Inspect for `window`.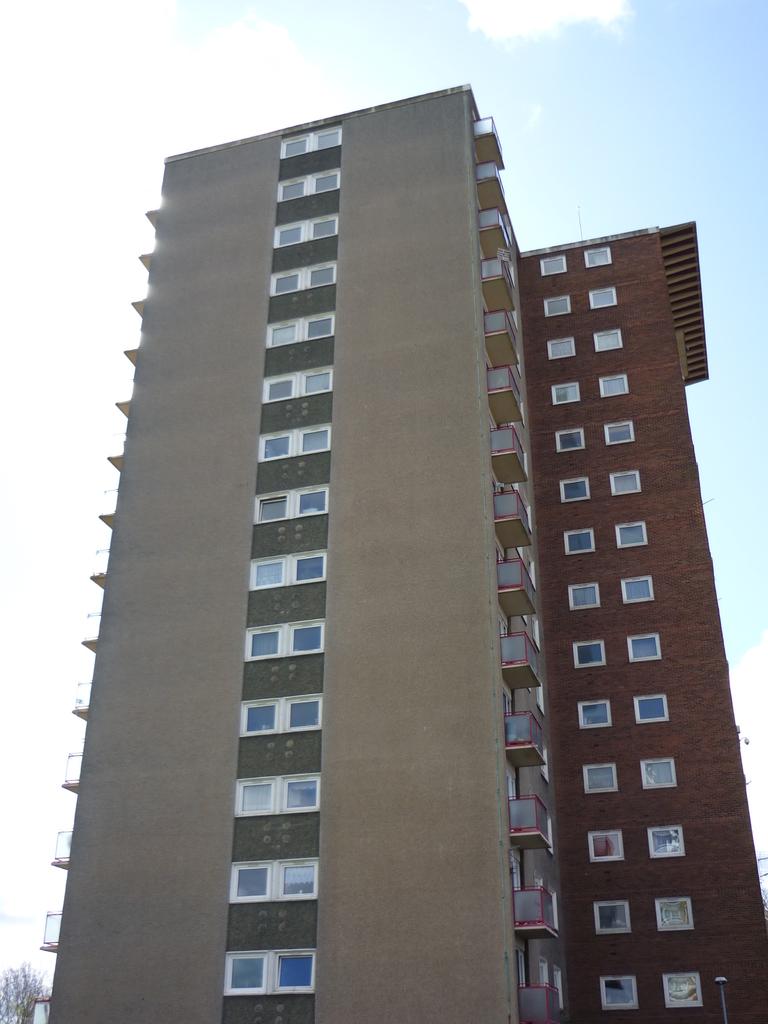
Inspection: select_region(239, 545, 333, 596).
